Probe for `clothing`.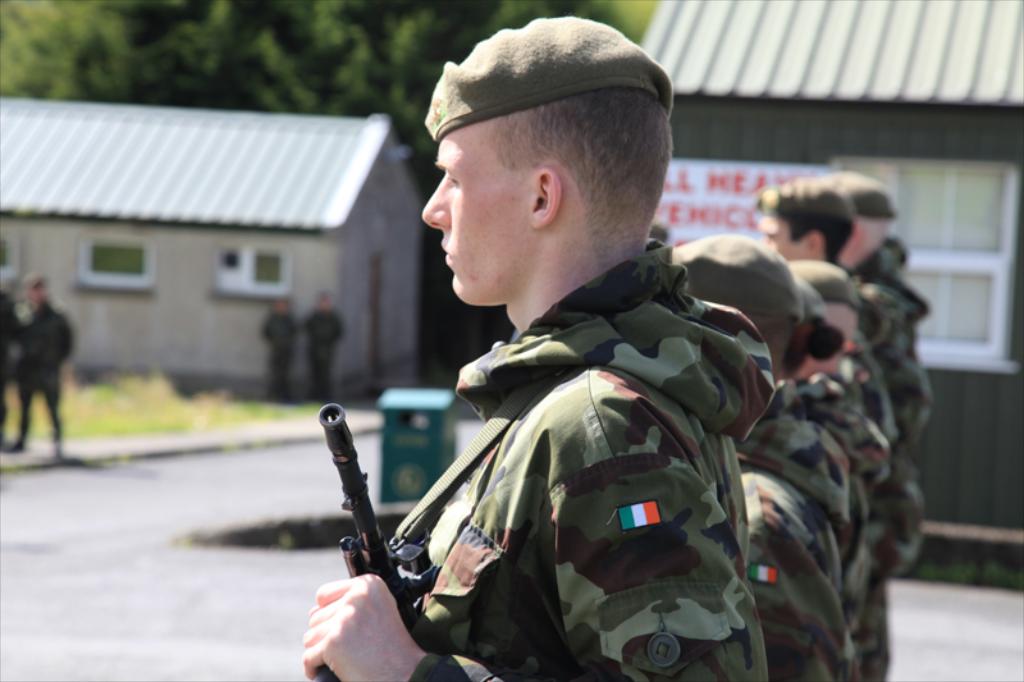
Probe result: (260,315,298,389).
